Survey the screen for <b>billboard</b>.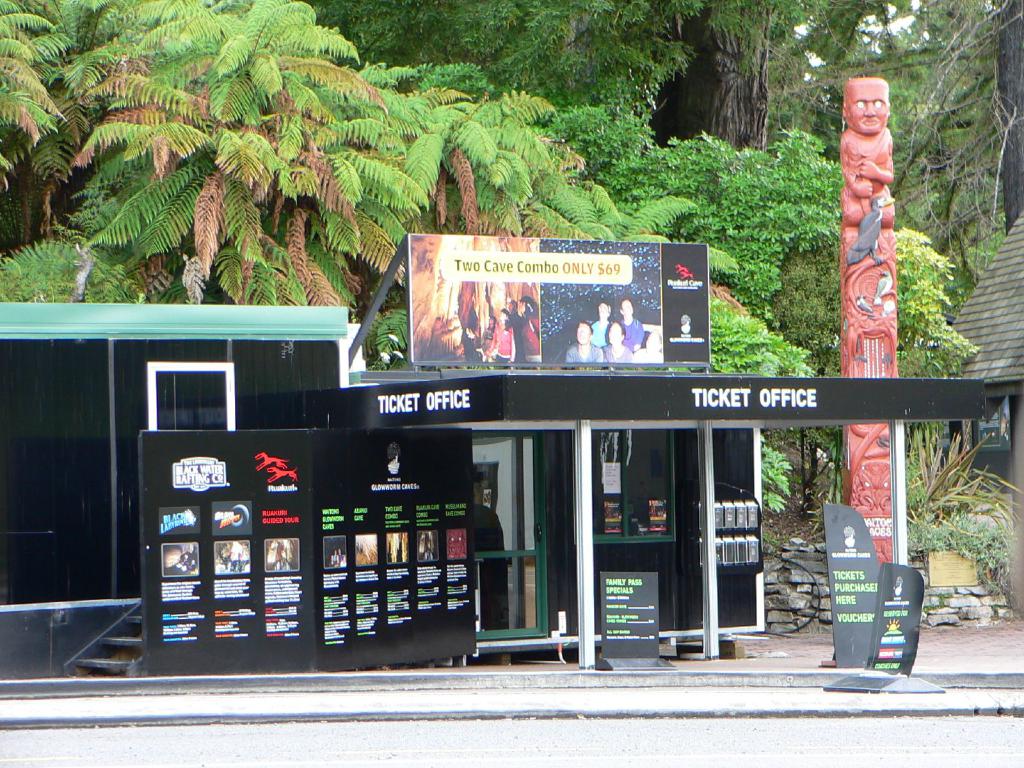
Survey found: crop(134, 431, 308, 669).
